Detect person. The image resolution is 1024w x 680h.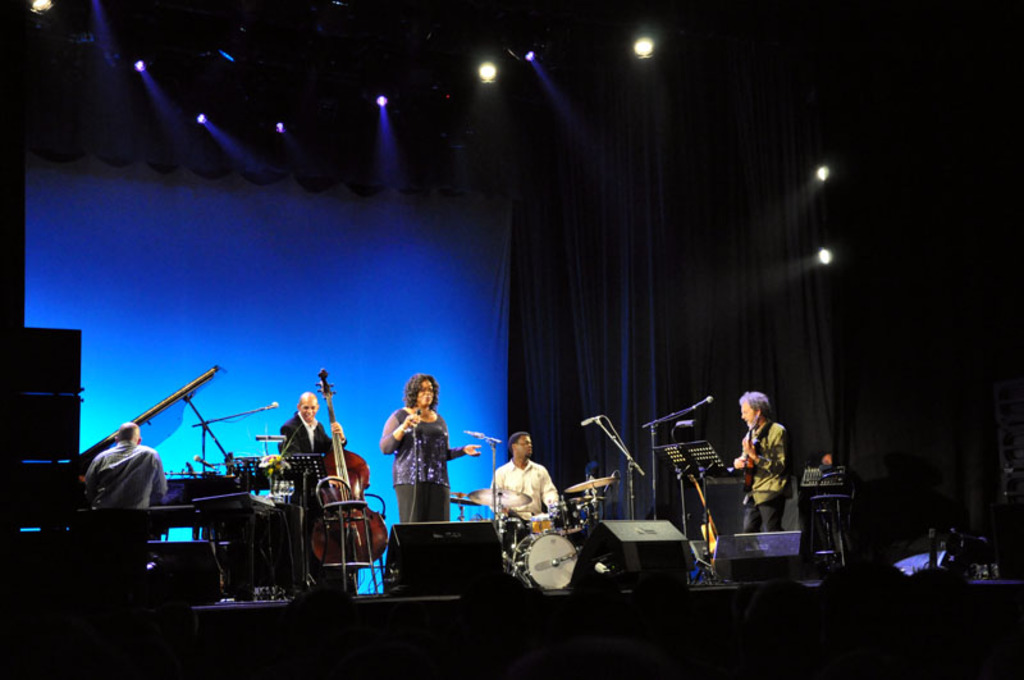
x1=728 y1=385 x2=790 y2=534.
